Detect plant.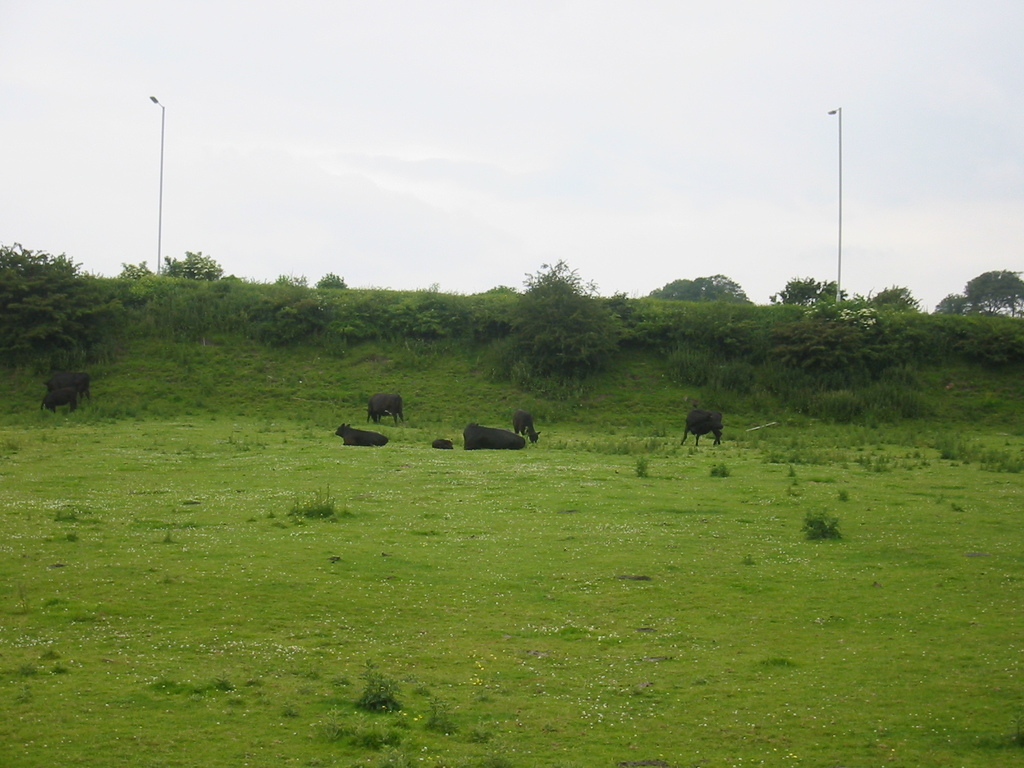
Detected at rect(286, 487, 340, 517).
